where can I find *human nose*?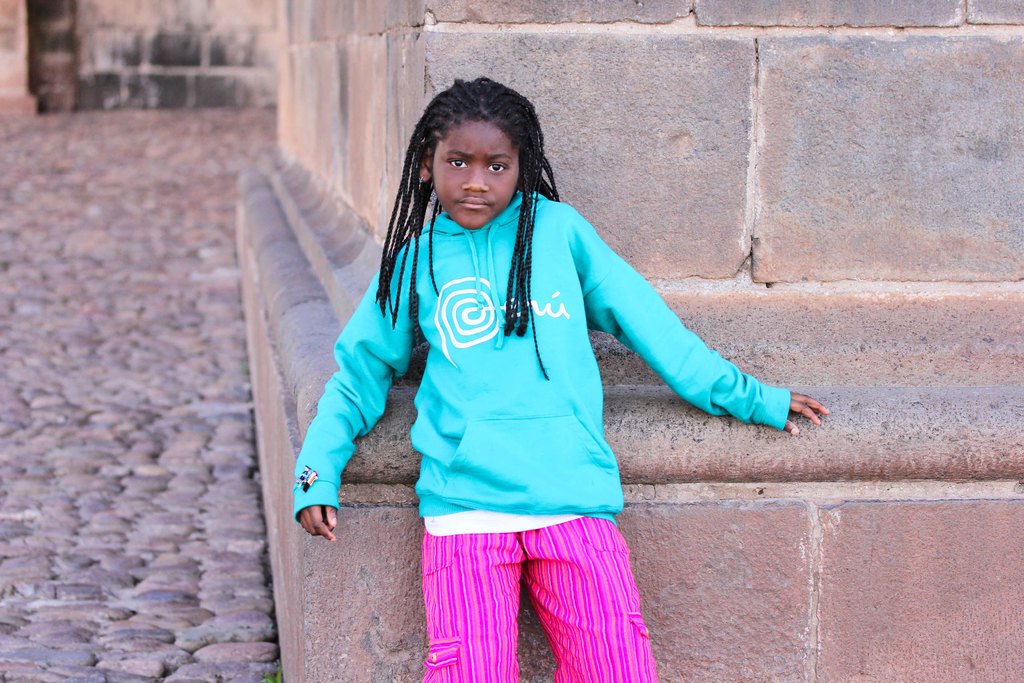
You can find it at locate(464, 164, 486, 192).
